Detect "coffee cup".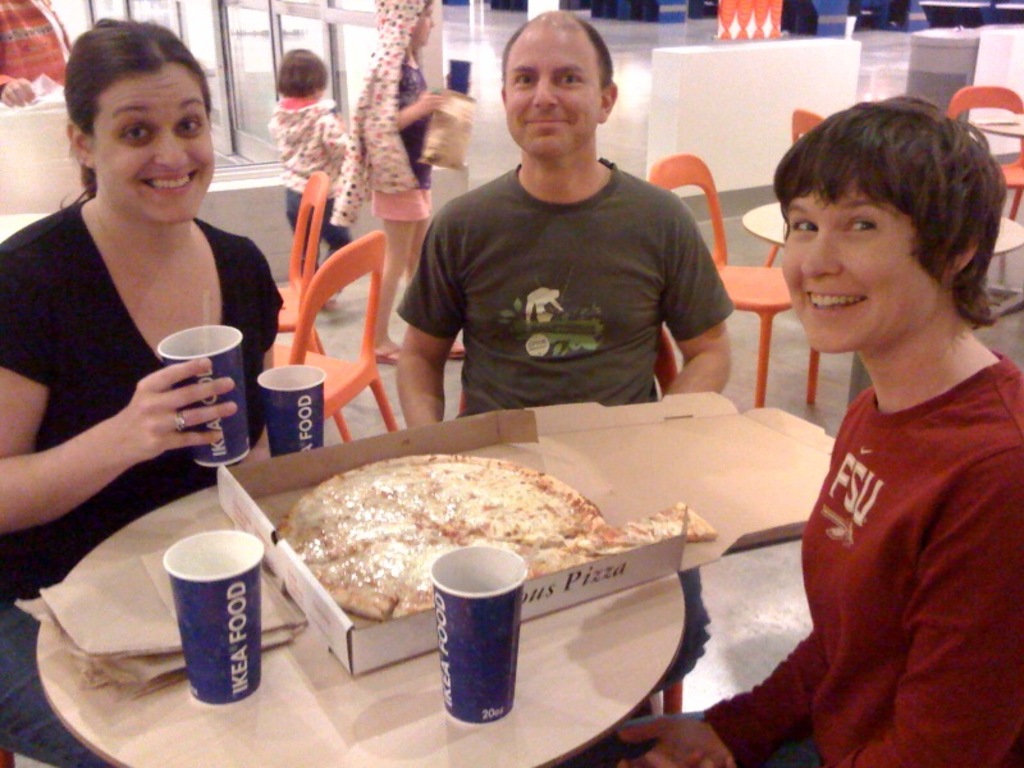
Detected at crop(257, 366, 326, 457).
